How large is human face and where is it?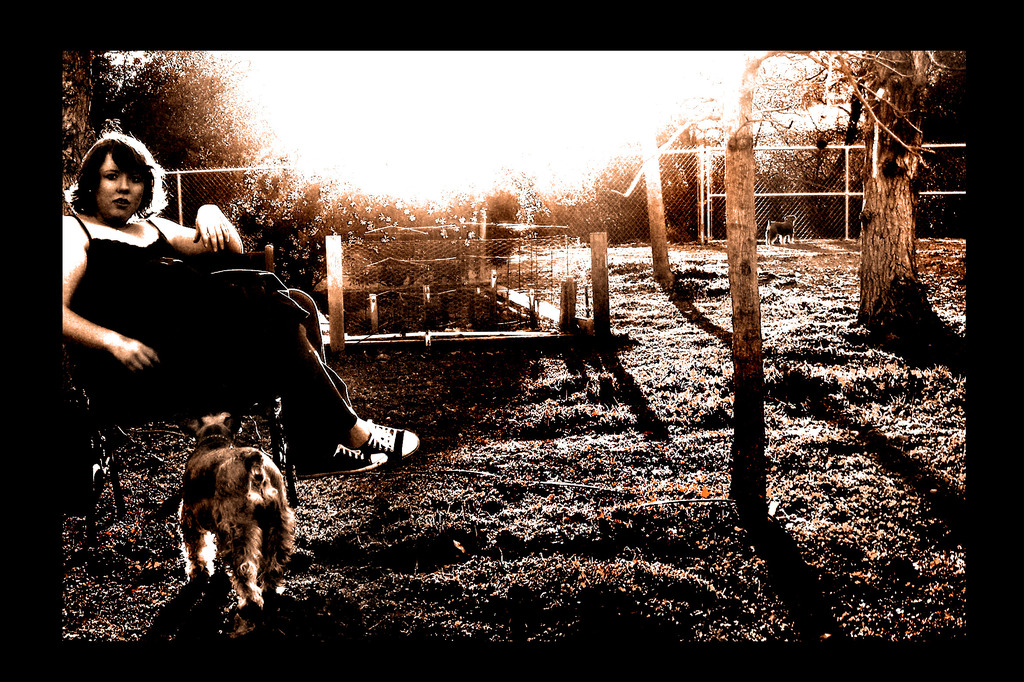
Bounding box: 90,153,145,225.
